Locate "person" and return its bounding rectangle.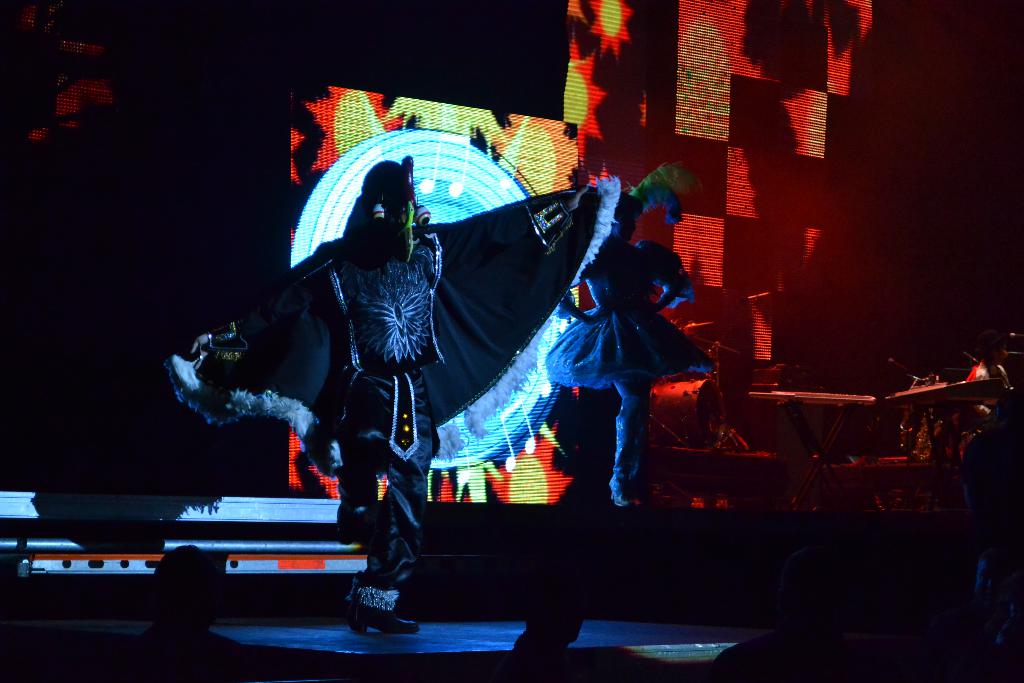
[left=543, top=194, right=719, bottom=506].
